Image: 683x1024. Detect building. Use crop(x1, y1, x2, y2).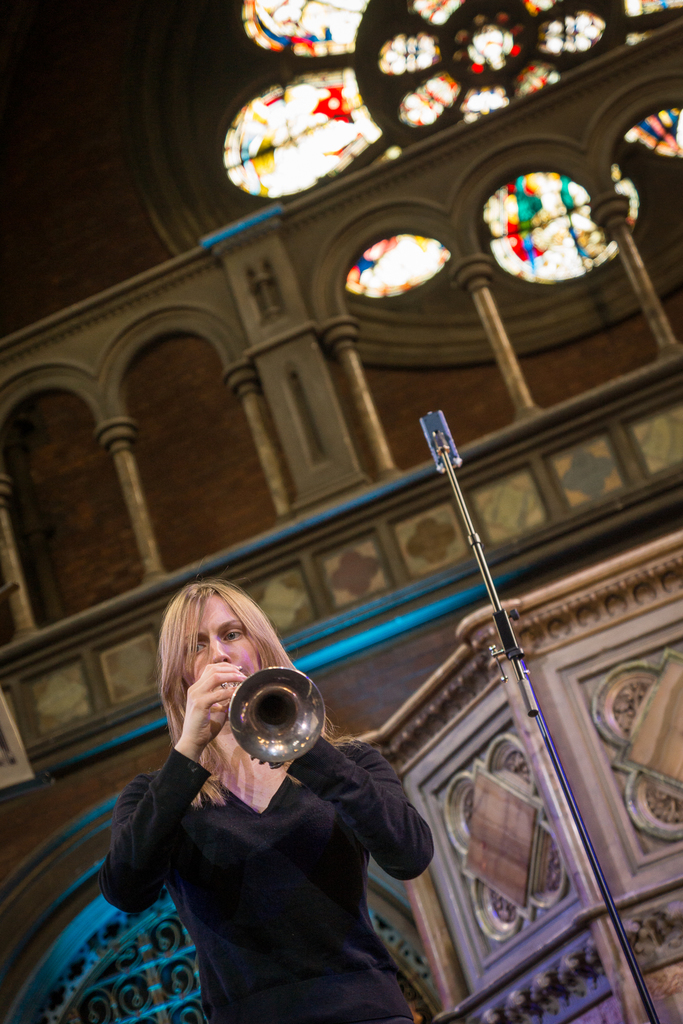
crop(0, 0, 682, 1023).
